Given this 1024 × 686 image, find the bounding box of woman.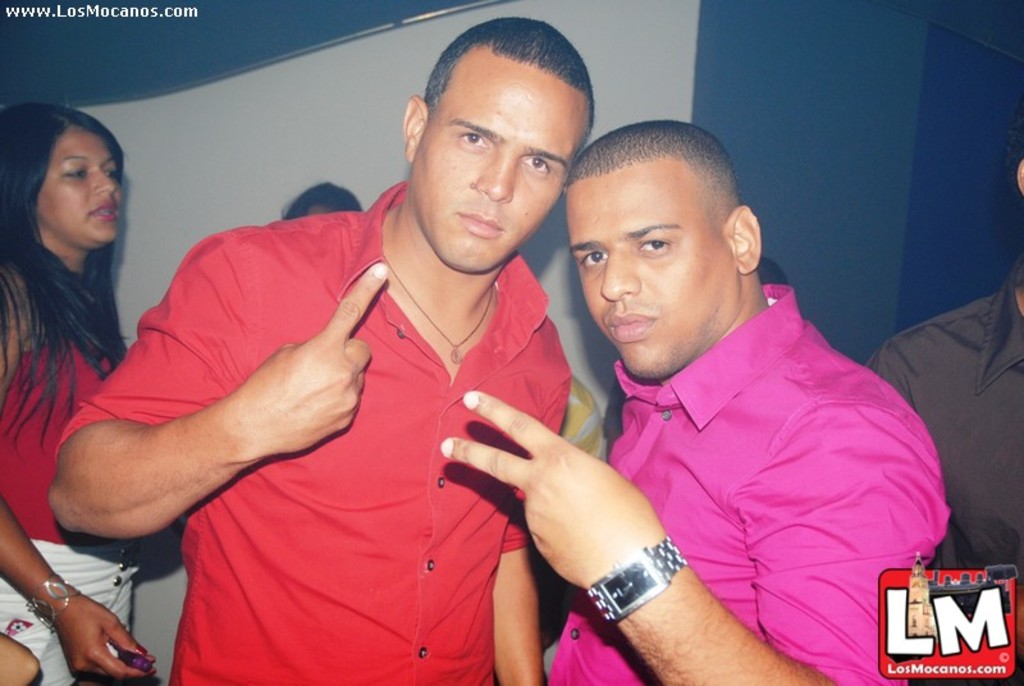
rect(0, 91, 131, 685).
